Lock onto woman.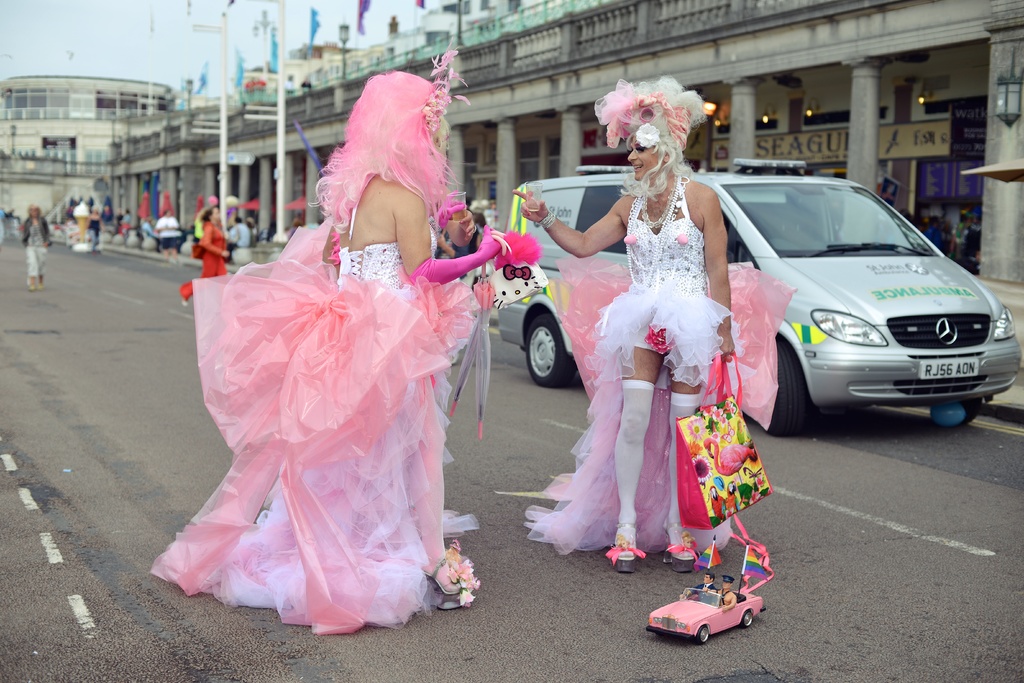
Locked: region(186, 77, 503, 618).
